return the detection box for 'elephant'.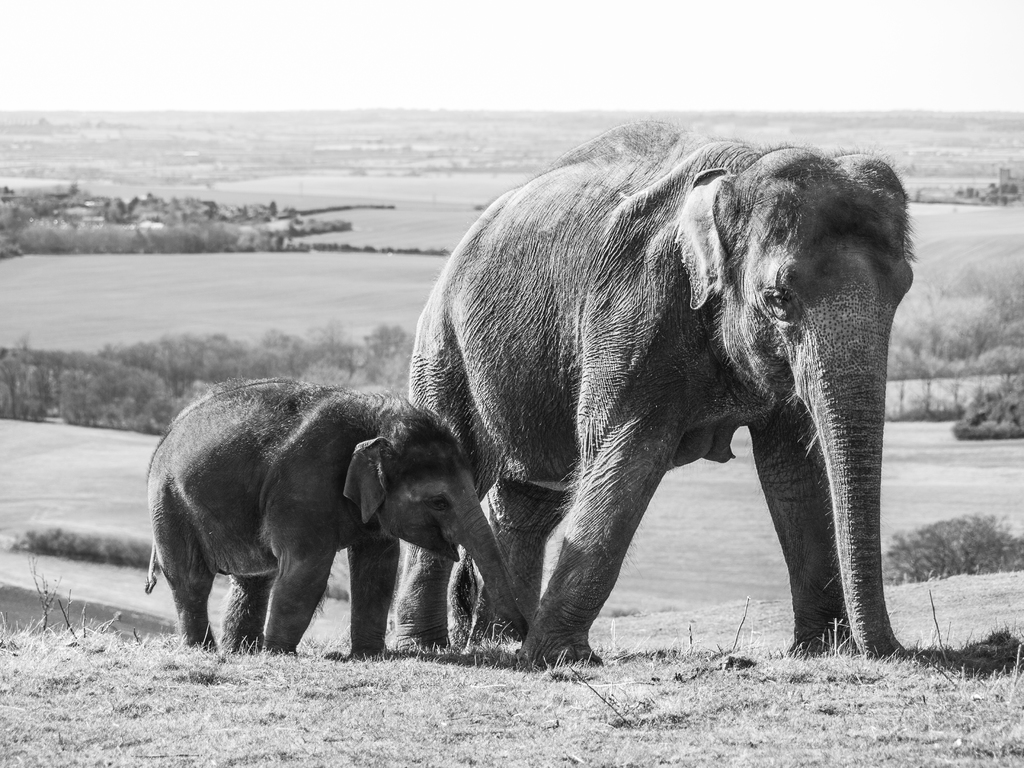
x1=392 y1=123 x2=912 y2=673.
